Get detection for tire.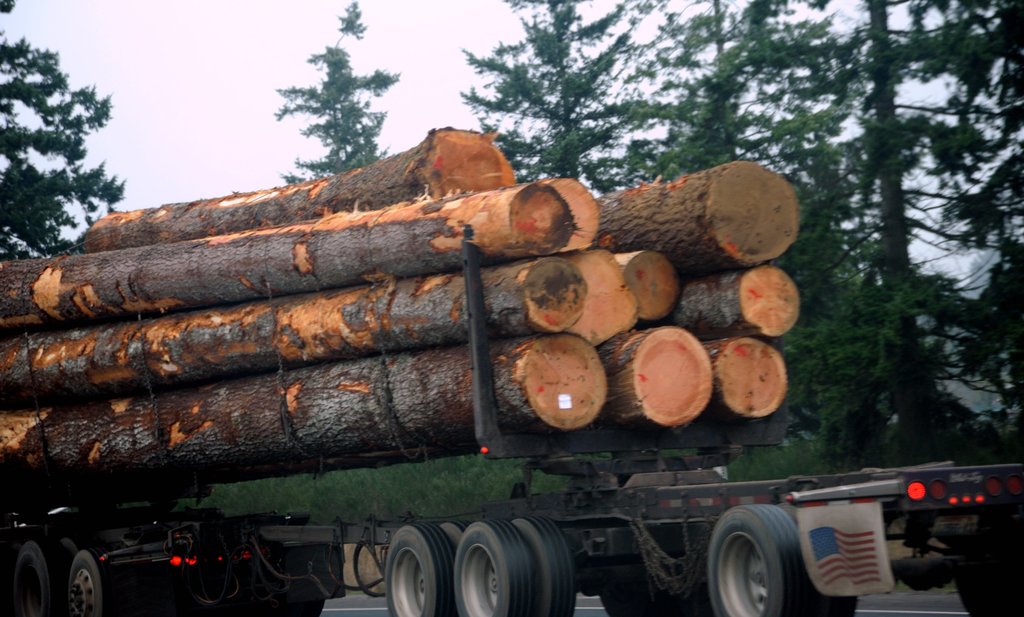
Detection: select_region(505, 513, 579, 616).
